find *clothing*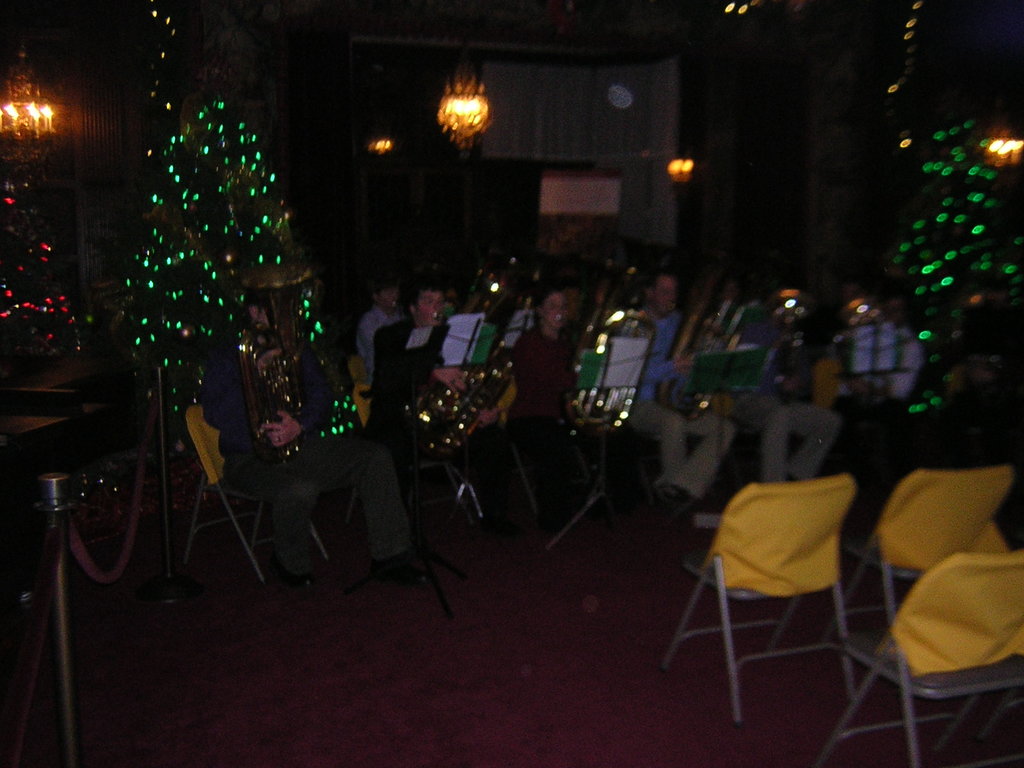
361, 319, 429, 429
